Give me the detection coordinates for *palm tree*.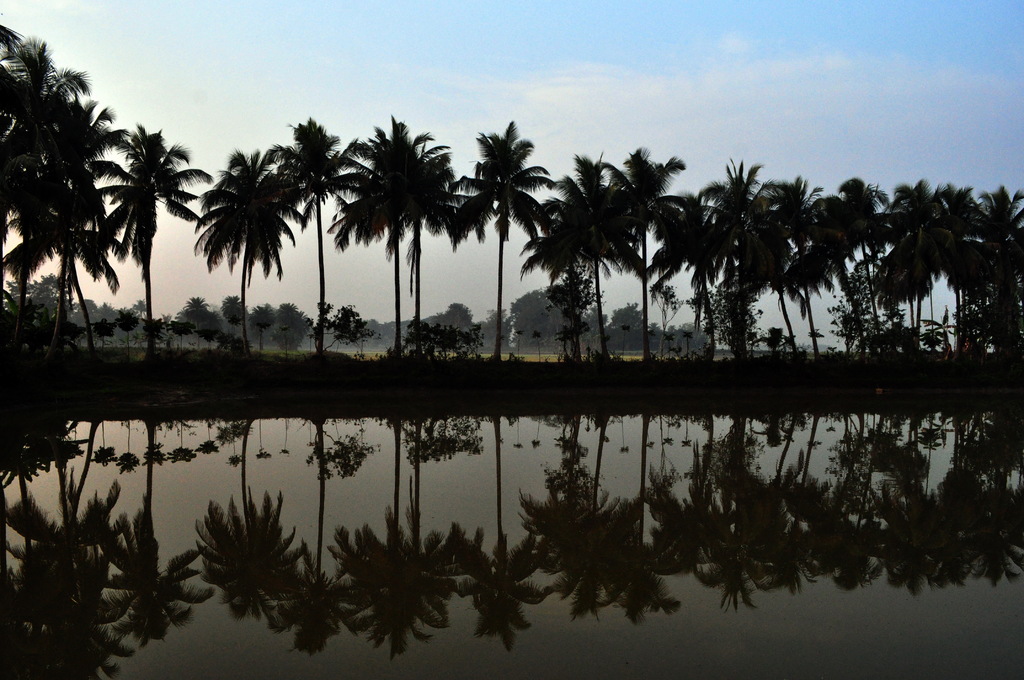
267,114,346,337.
